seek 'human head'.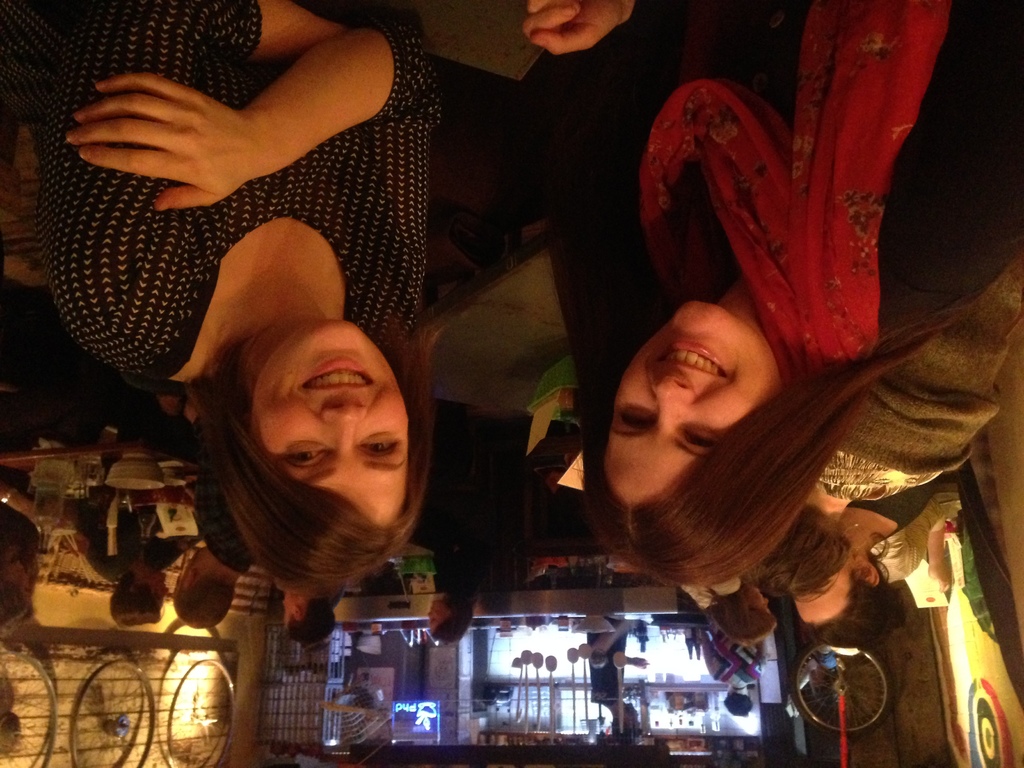
206/317/426/599.
